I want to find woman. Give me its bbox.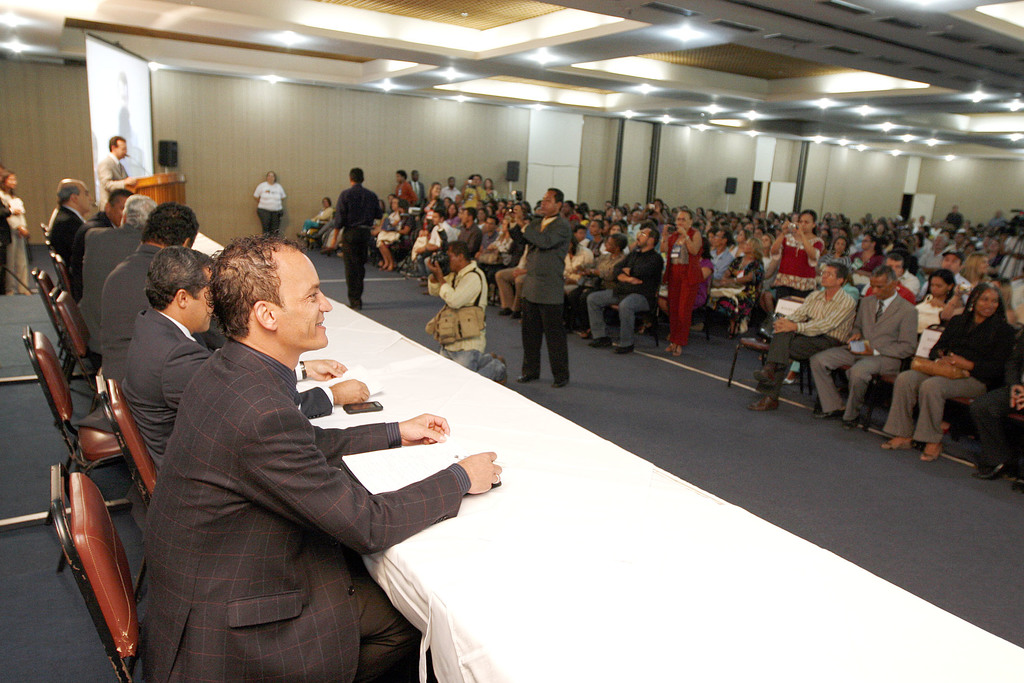
[851,232,882,287].
